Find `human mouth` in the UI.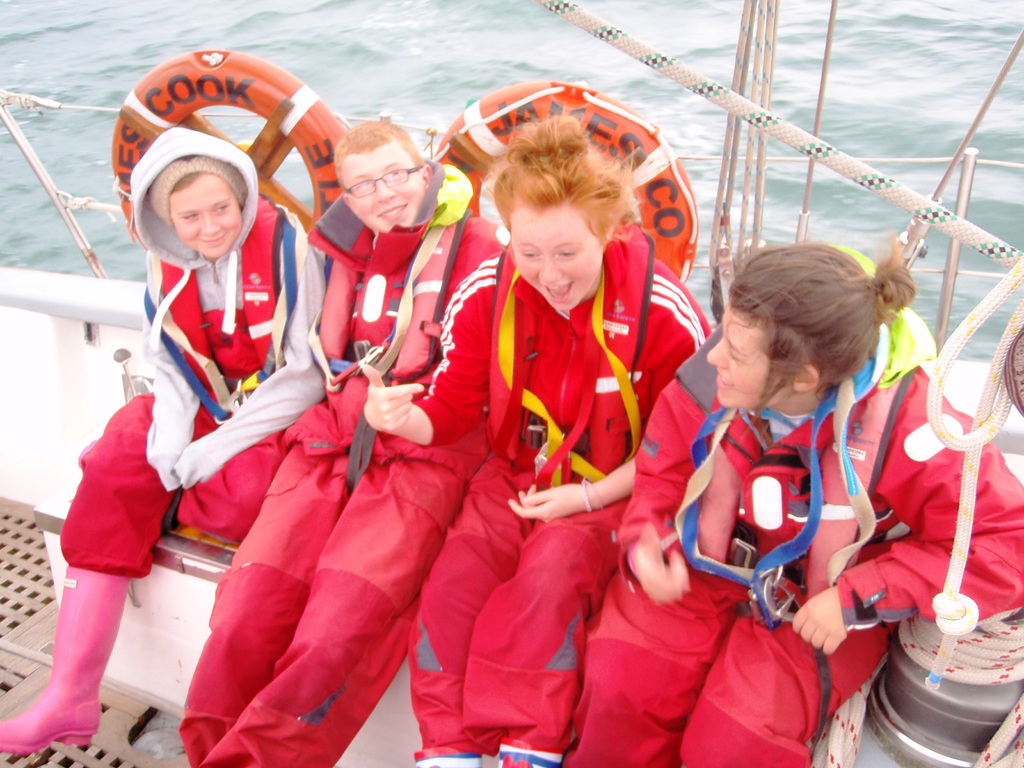
UI element at [195,226,232,247].
